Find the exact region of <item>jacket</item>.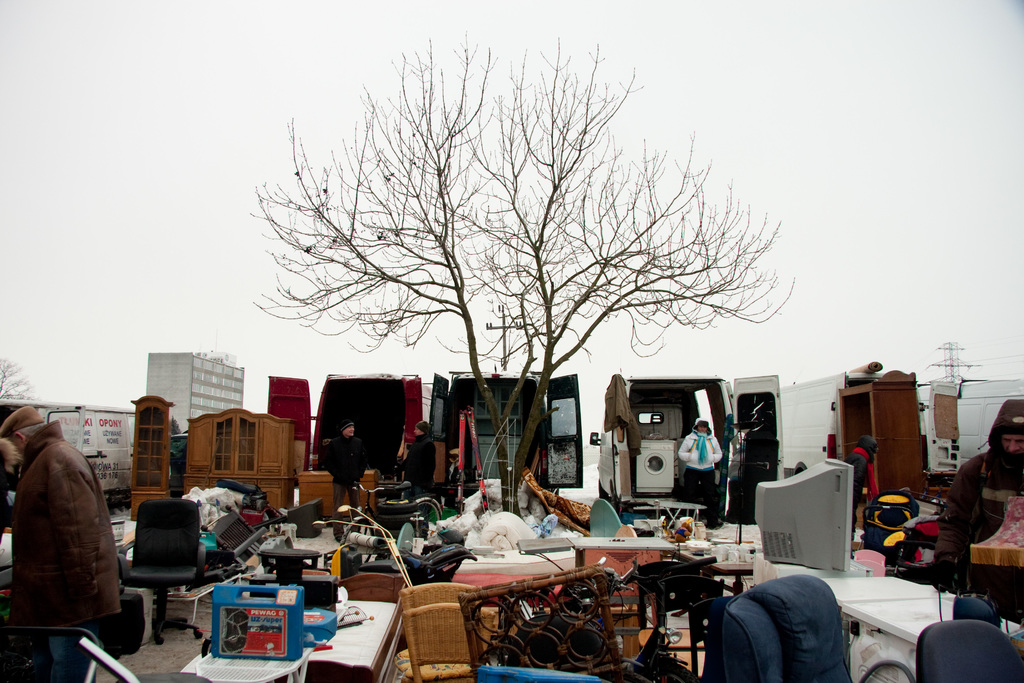
Exact region: (left=935, top=448, right=1023, bottom=564).
